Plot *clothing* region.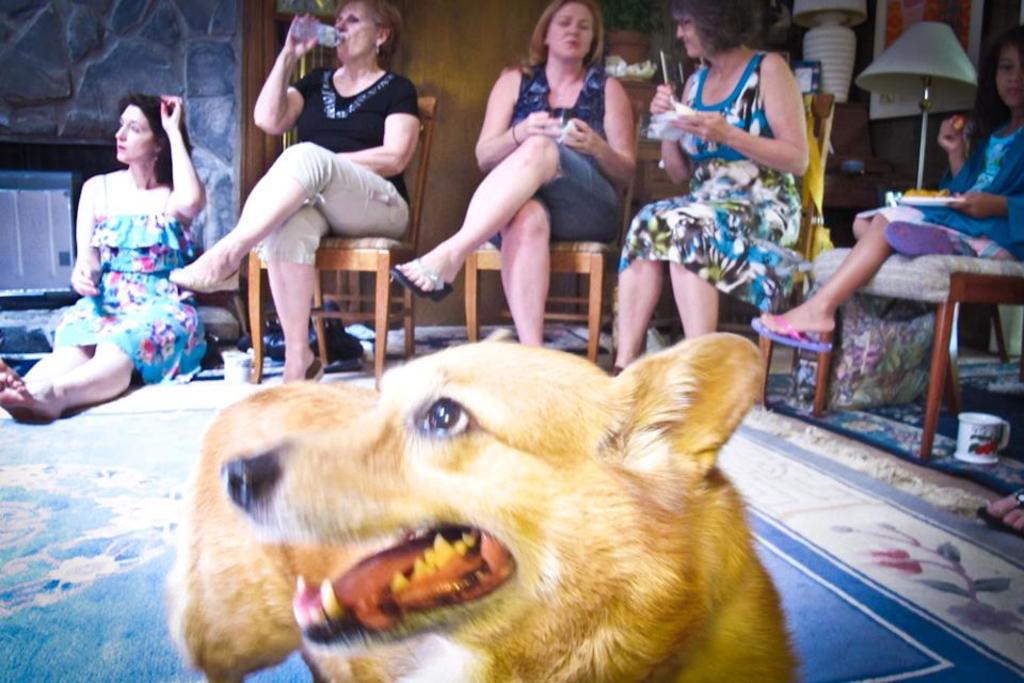
Plotted at 635, 54, 819, 299.
